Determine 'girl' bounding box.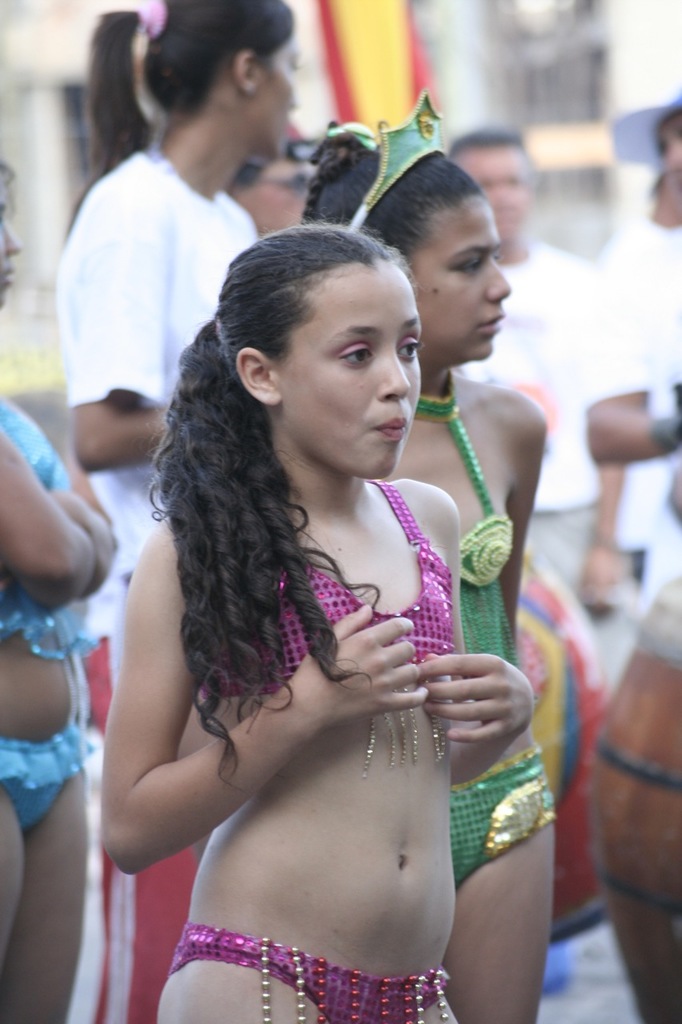
Determined: (left=301, top=122, right=546, bottom=1017).
